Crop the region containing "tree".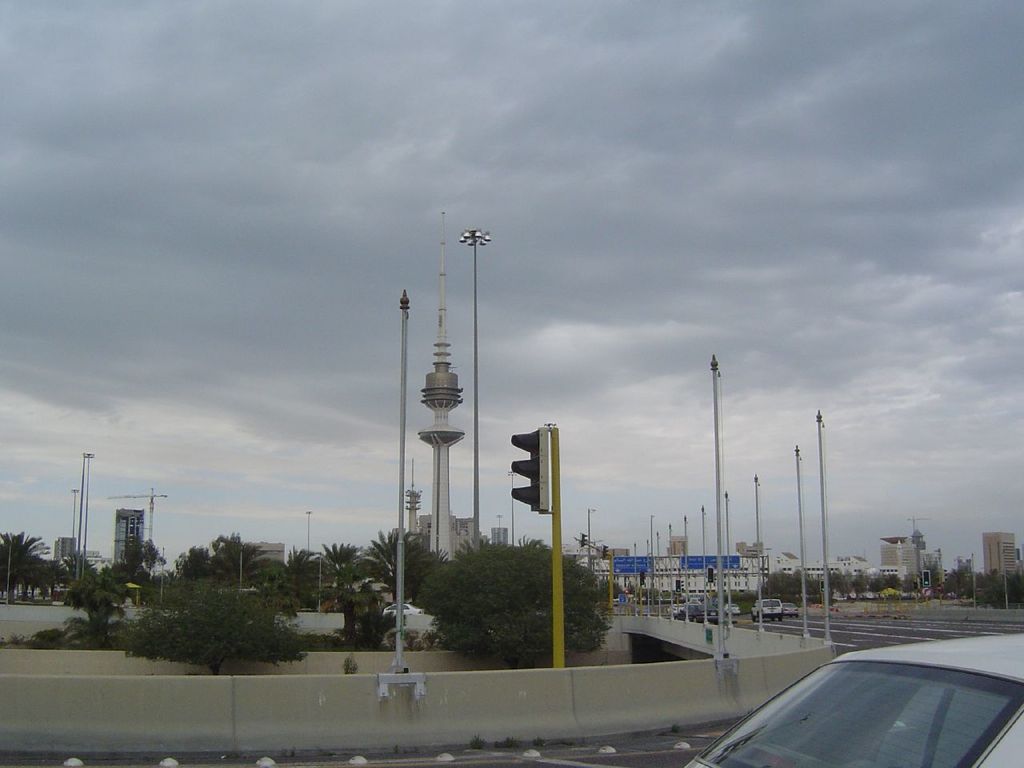
Crop region: BBox(117, 538, 162, 586).
